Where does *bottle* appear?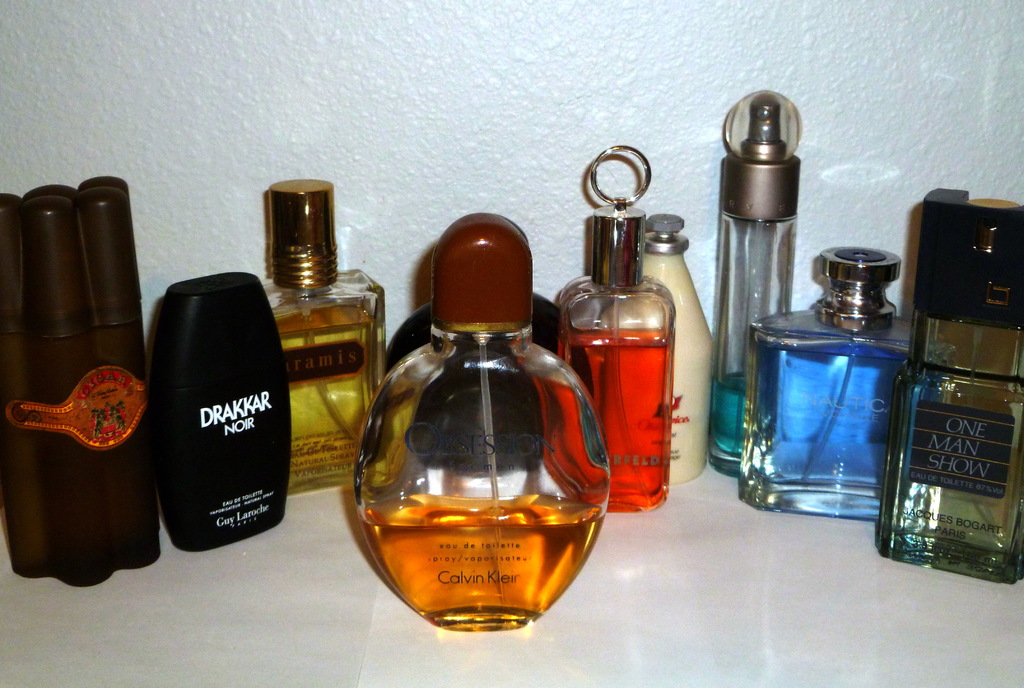
Appears at box=[714, 89, 806, 479].
